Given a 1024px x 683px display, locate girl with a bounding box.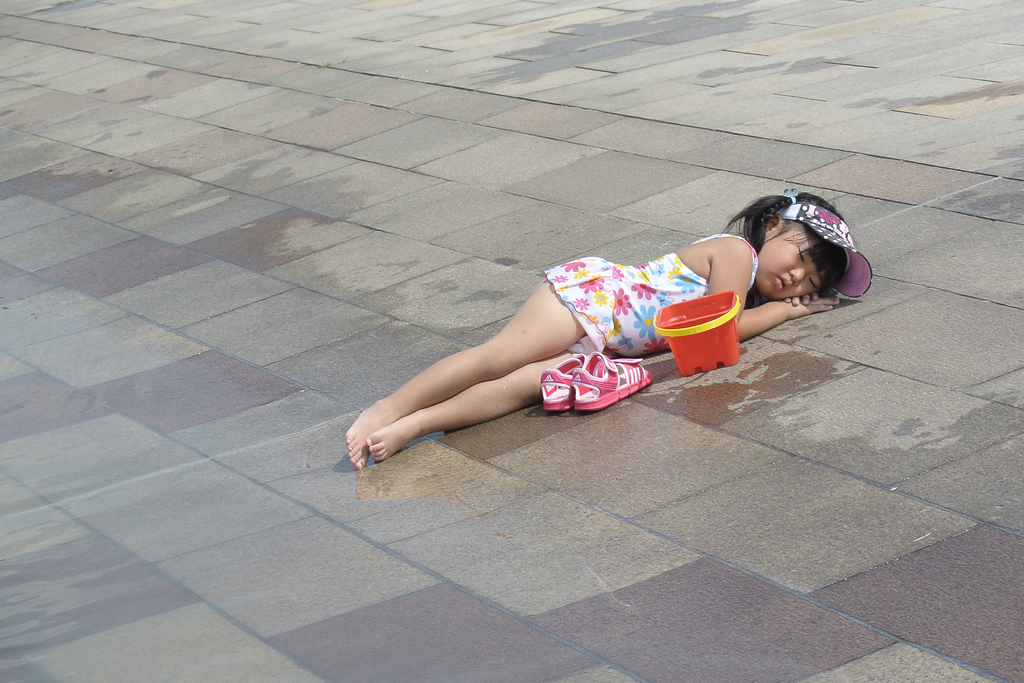
Located: Rect(346, 188, 872, 470).
